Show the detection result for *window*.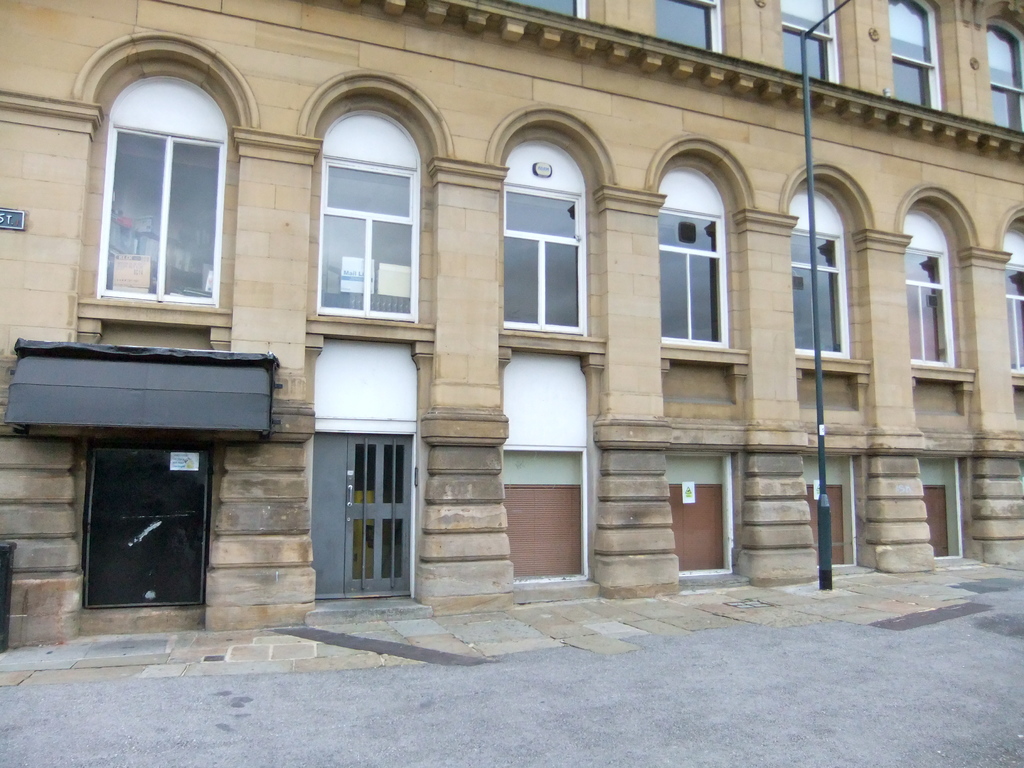
[909,199,971,378].
